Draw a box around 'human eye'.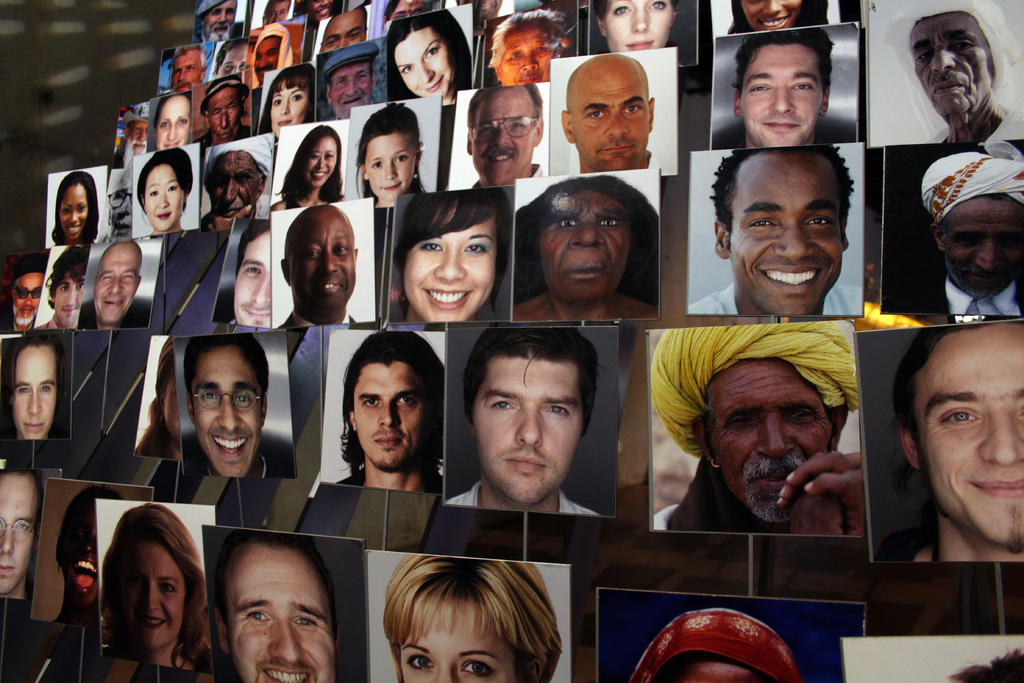
bbox=[428, 45, 440, 58].
